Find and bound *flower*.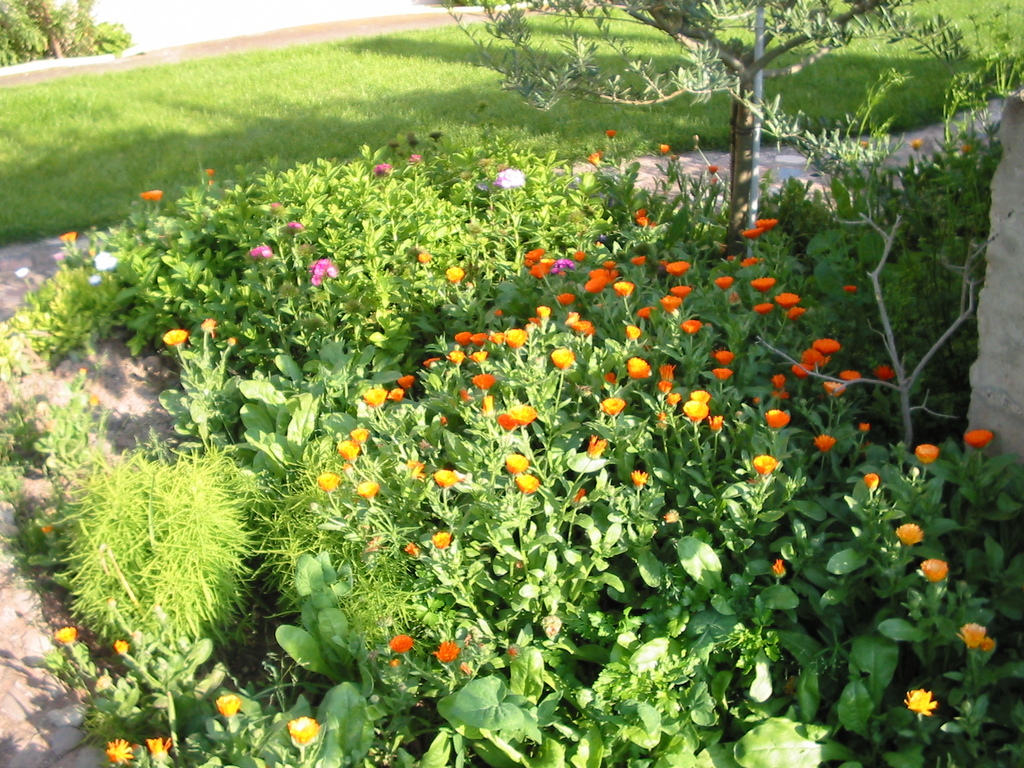
Bound: <bbox>631, 254, 648, 268</bbox>.
